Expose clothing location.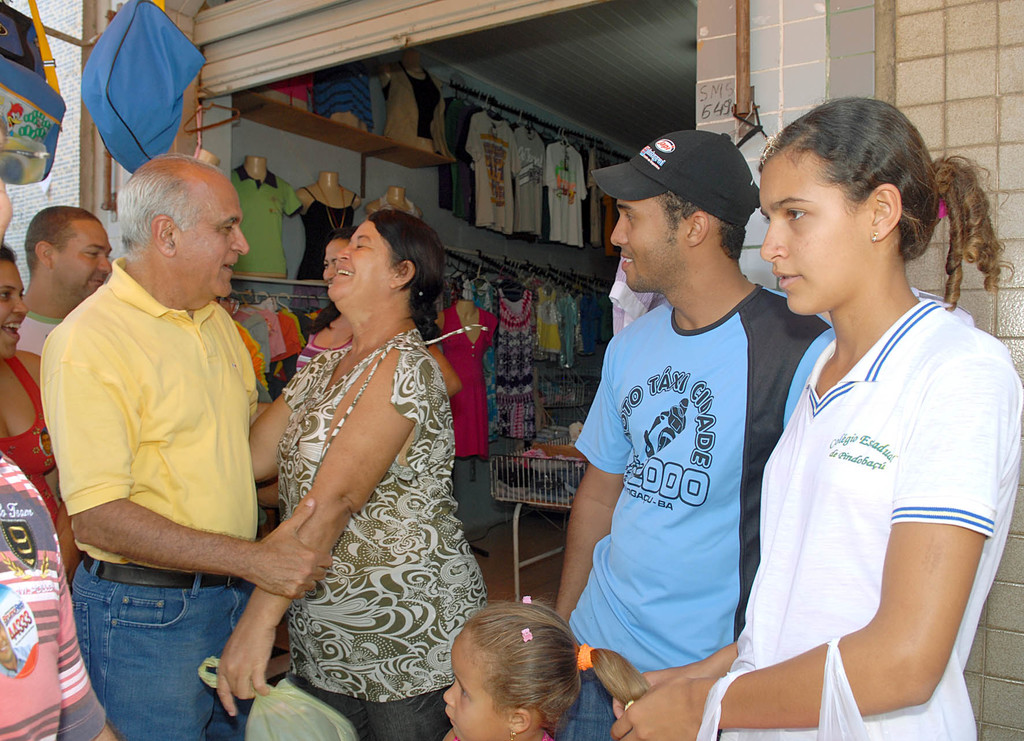
Exposed at 271, 74, 314, 101.
